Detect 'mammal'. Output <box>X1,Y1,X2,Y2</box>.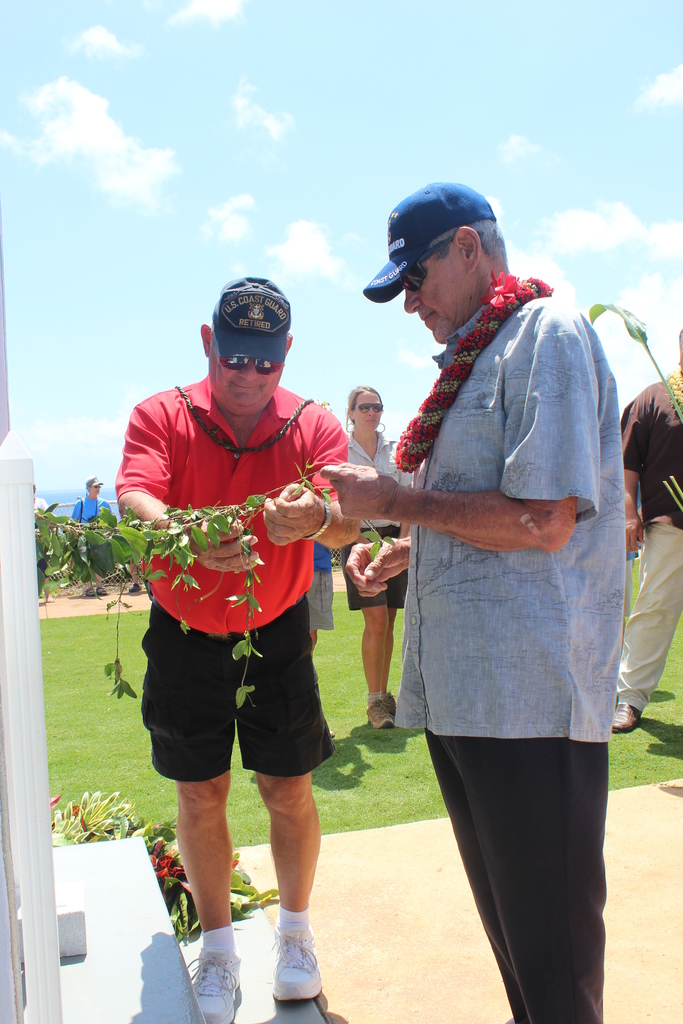
<box>306,492,336,653</box>.
